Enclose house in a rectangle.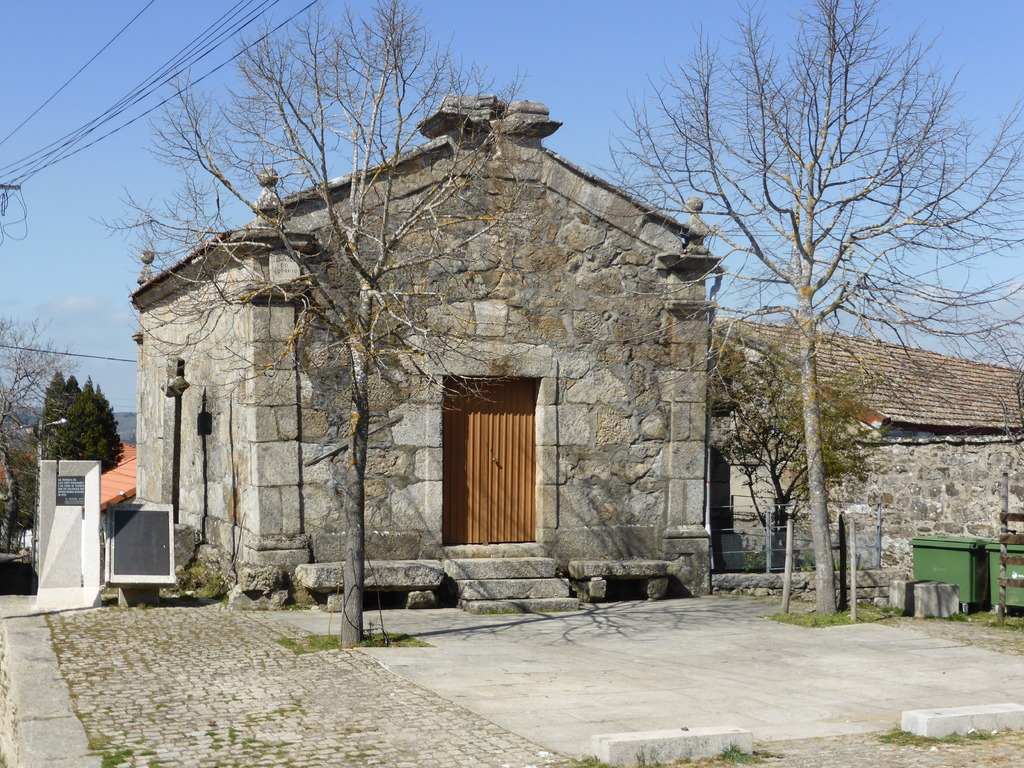
<bbox>706, 315, 1023, 444</bbox>.
